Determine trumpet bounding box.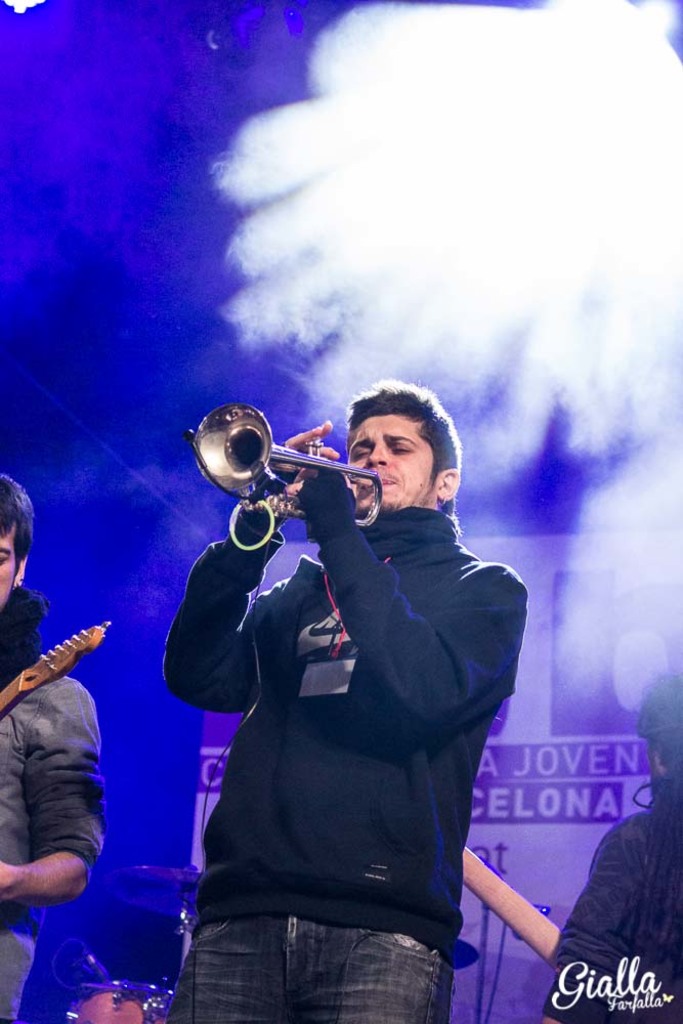
Determined: 194,396,390,514.
